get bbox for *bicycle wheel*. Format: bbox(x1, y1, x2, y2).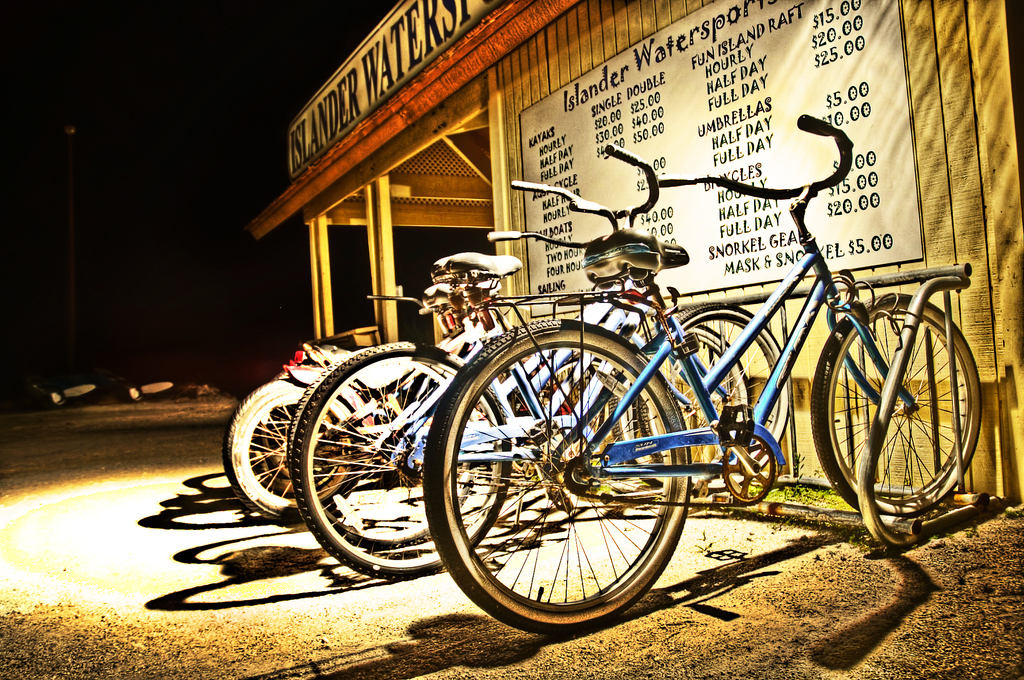
bbox(291, 337, 514, 581).
